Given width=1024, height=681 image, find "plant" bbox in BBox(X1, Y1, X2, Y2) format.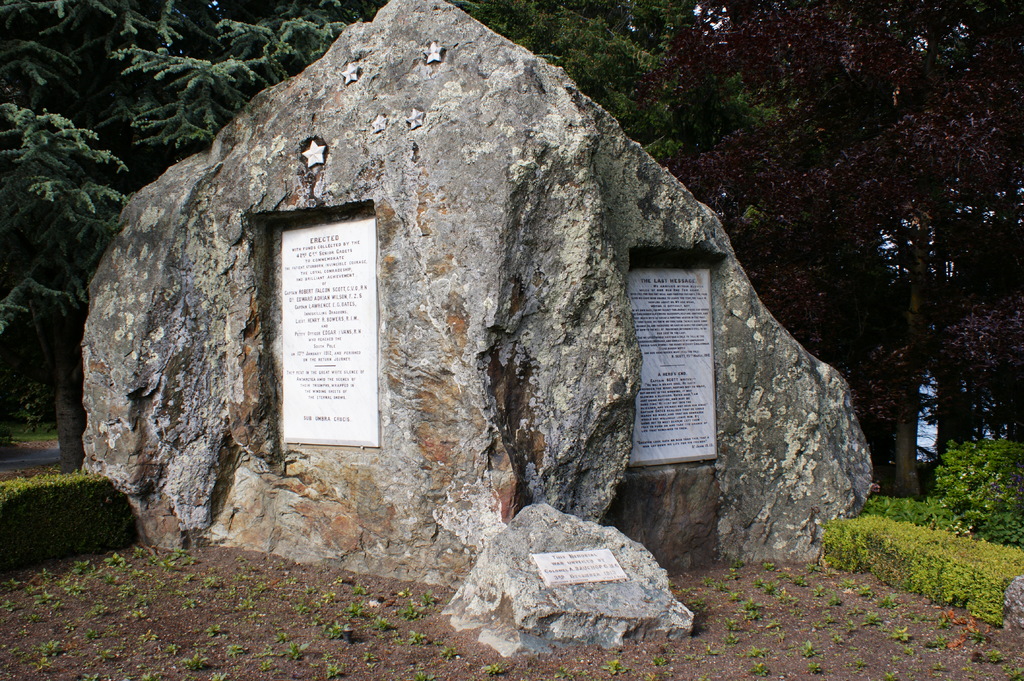
BBox(796, 575, 810, 588).
